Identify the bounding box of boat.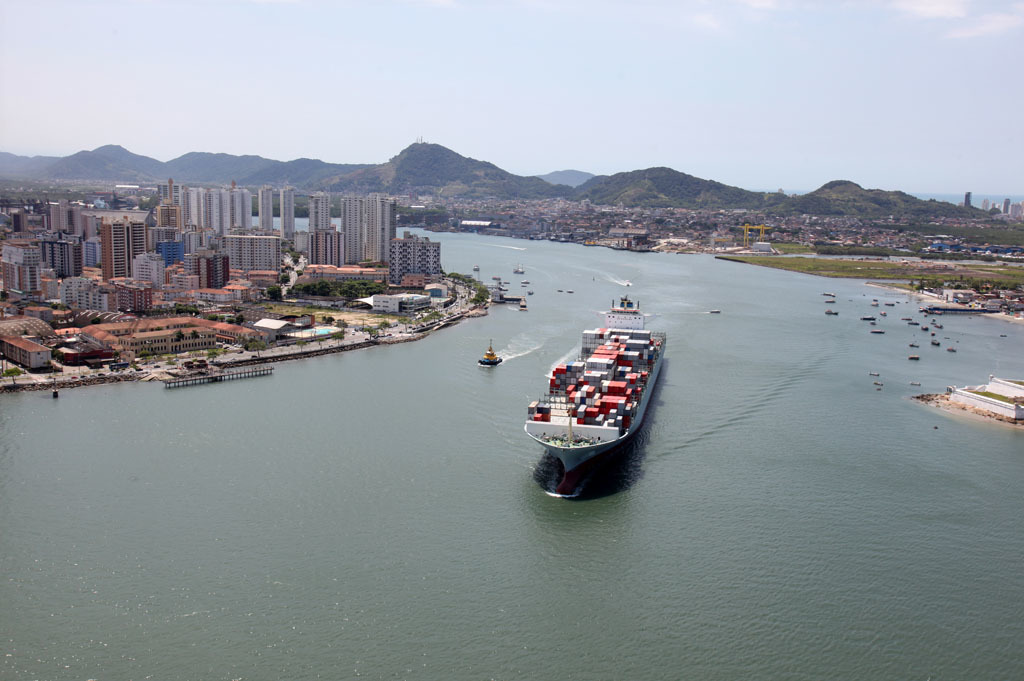
box(861, 313, 877, 321).
